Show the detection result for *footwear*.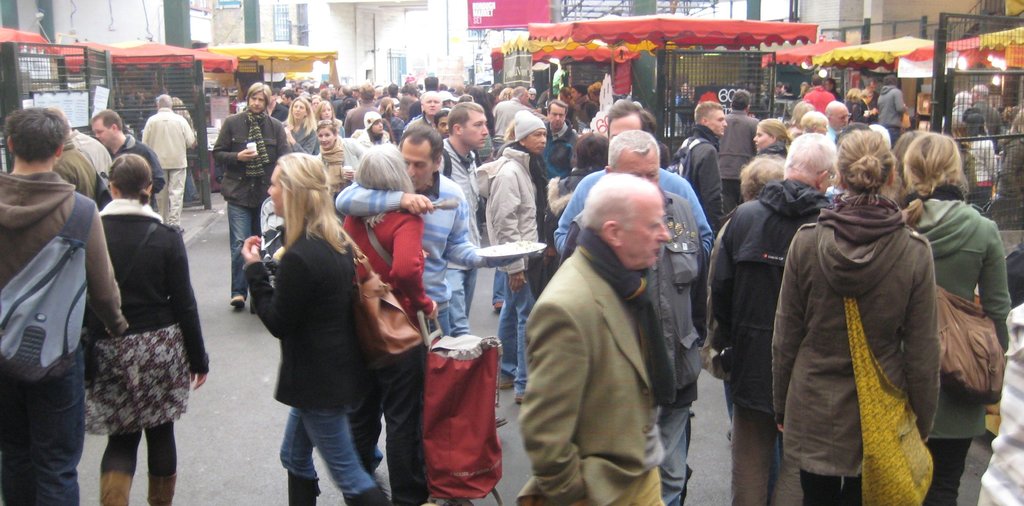
bbox=[346, 484, 388, 505].
